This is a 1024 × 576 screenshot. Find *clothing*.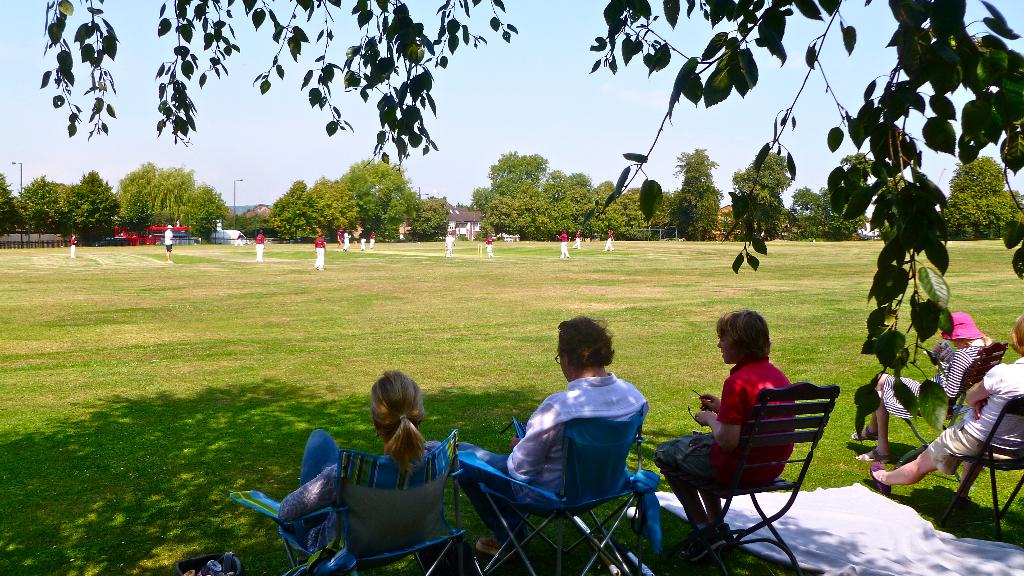
Bounding box: crop(601, 227, 616, 251).
